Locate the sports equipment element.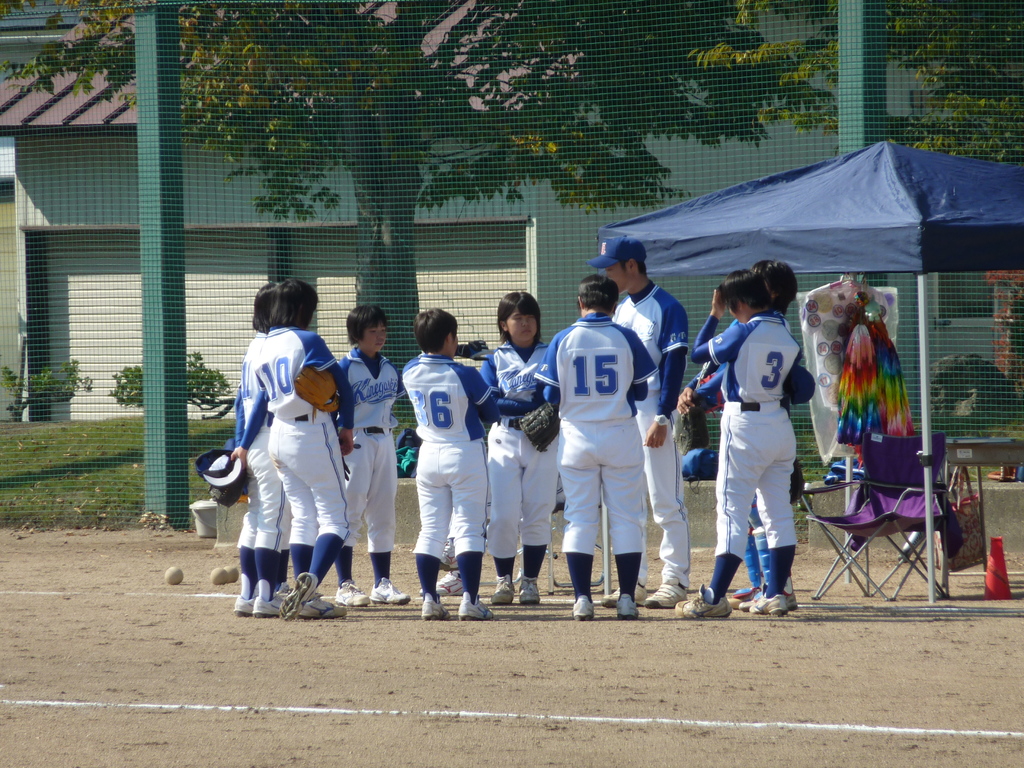
Element bbox: 790,458,804,506.
